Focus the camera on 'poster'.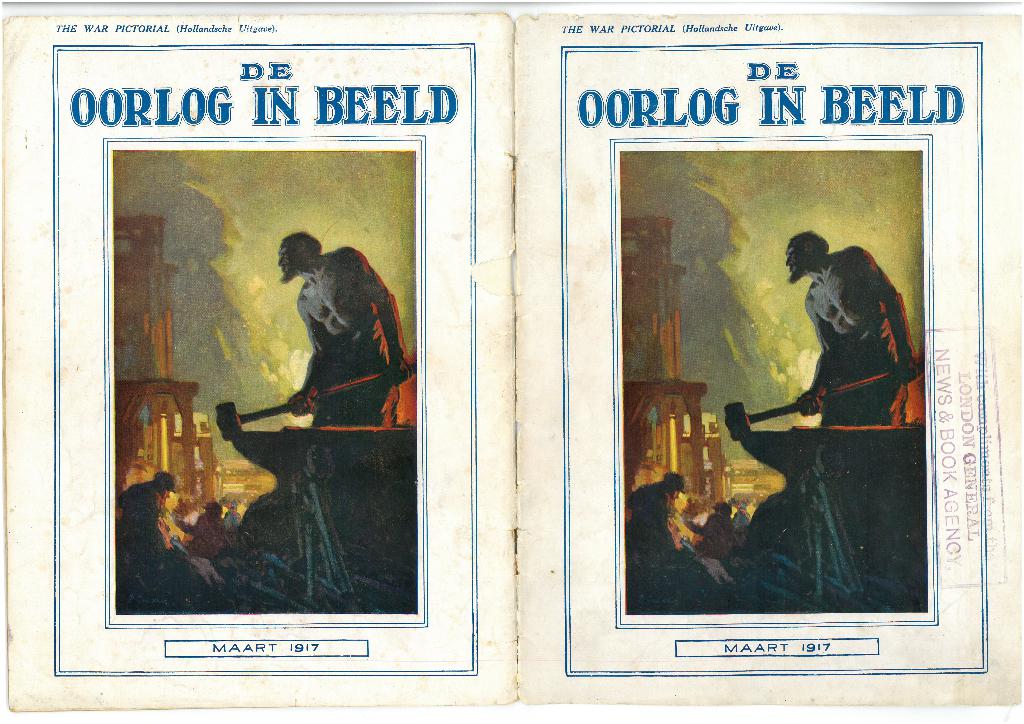
Focus region: (left=0, top=0, right=1023, bottom=711).
